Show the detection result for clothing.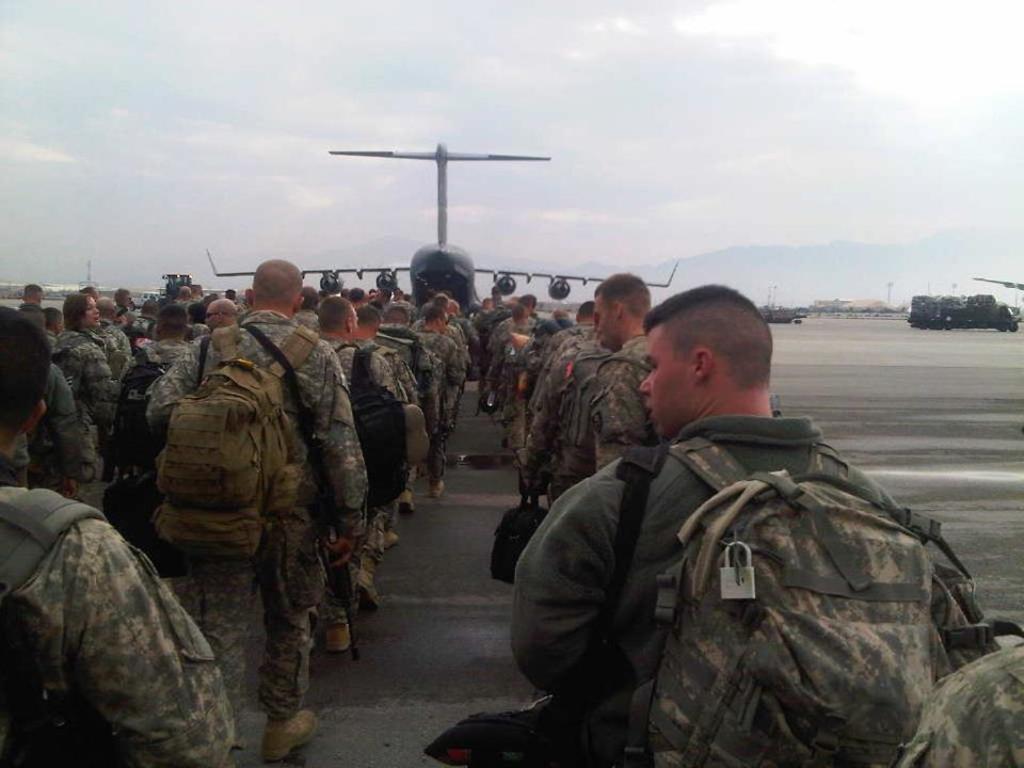
Rect(417, 332, 470, 502).
